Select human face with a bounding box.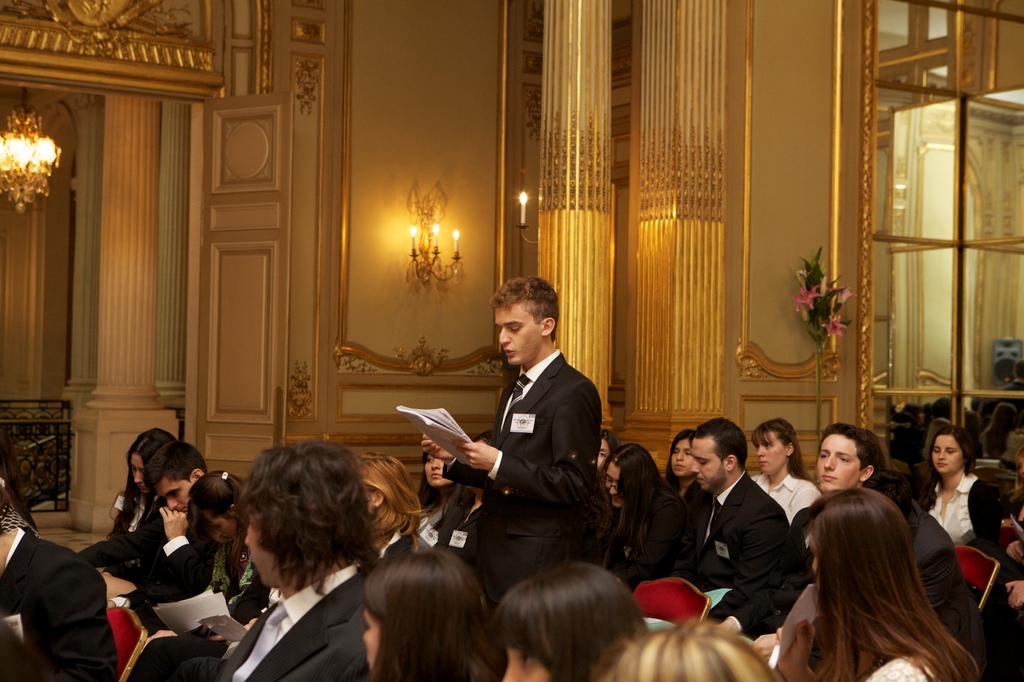
rect(936, 432, 966, 469).
